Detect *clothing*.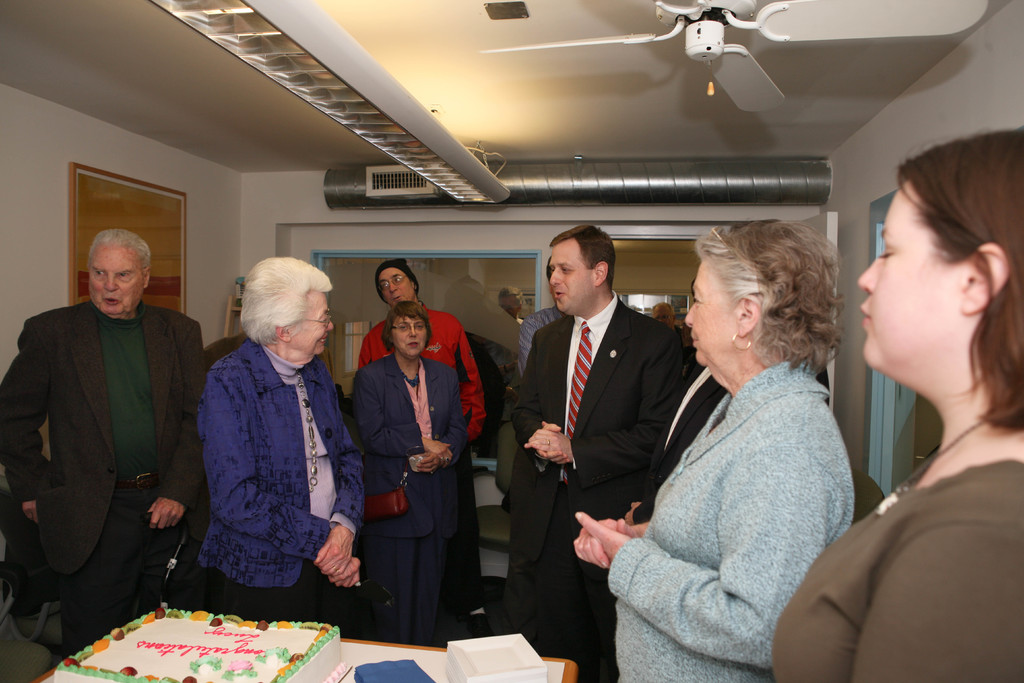
Detected at x1=356, y1=303, x2=489, y2=614.
